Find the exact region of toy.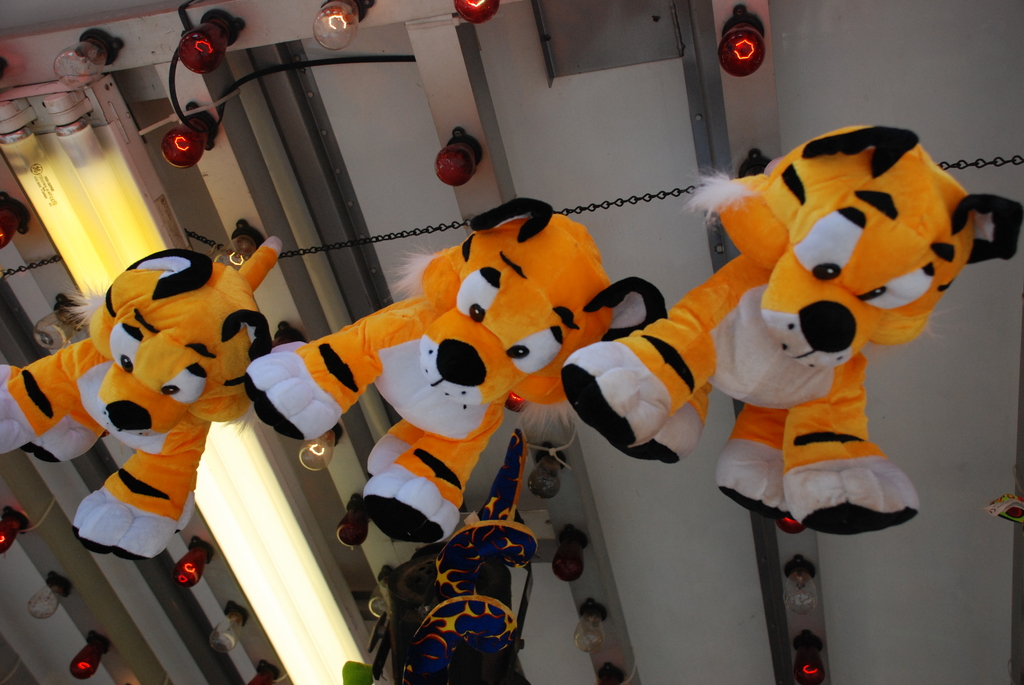
Exact region: [left=636, top=138, right=983, bottom=551].
